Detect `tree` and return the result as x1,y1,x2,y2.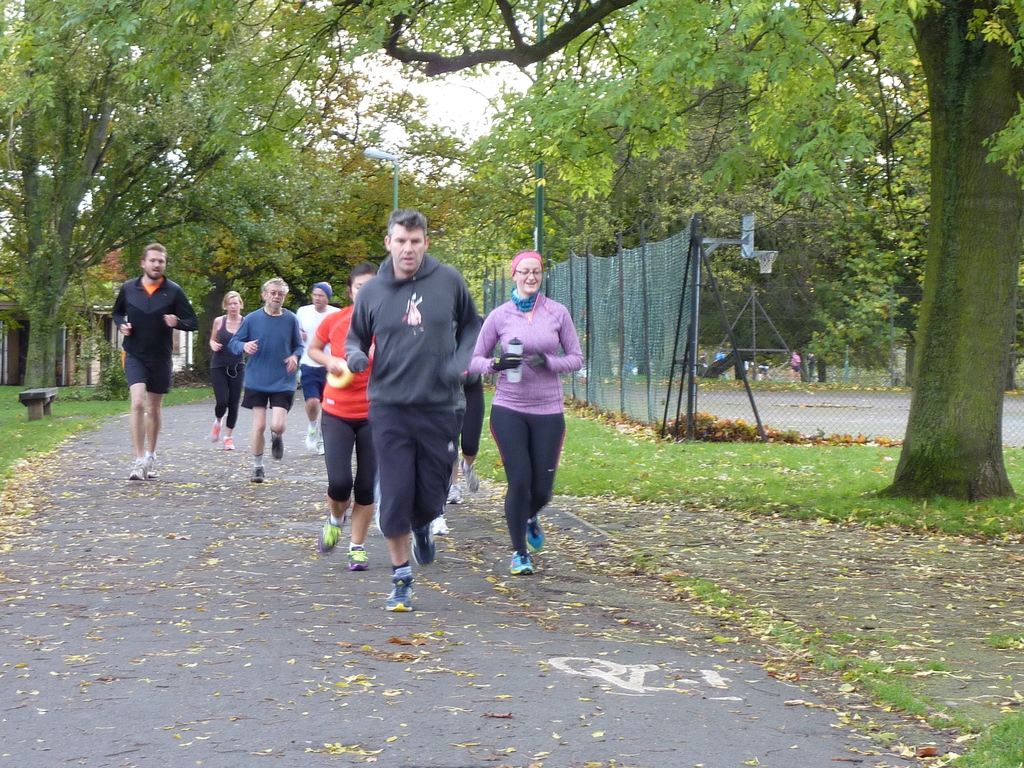
236,62,465,346.
